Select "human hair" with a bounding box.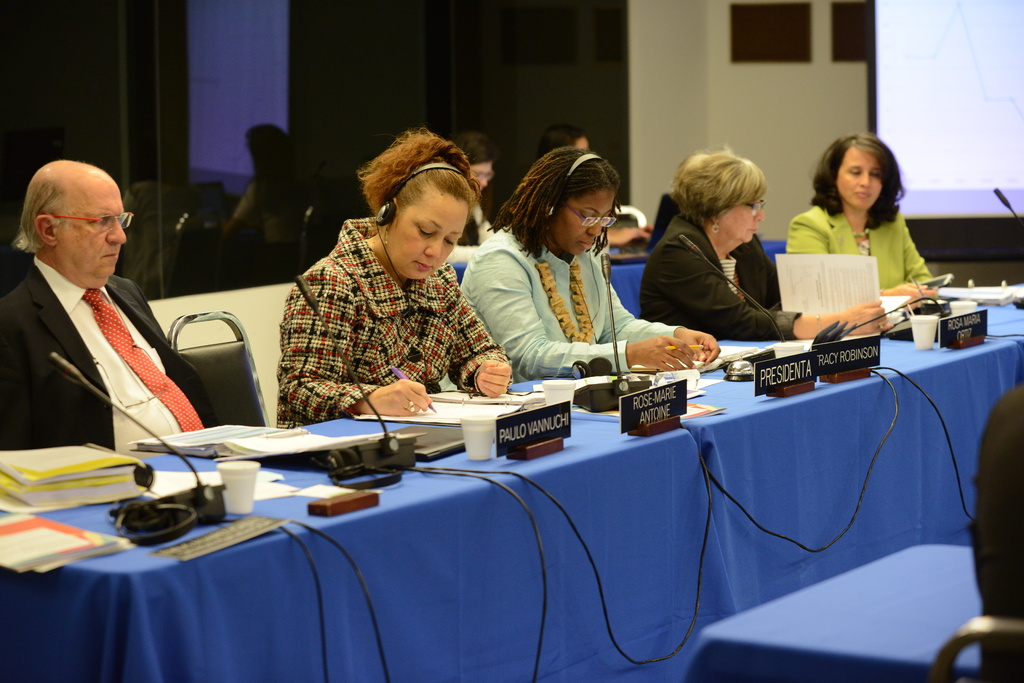
bbox(12, 159, 105, 255).
